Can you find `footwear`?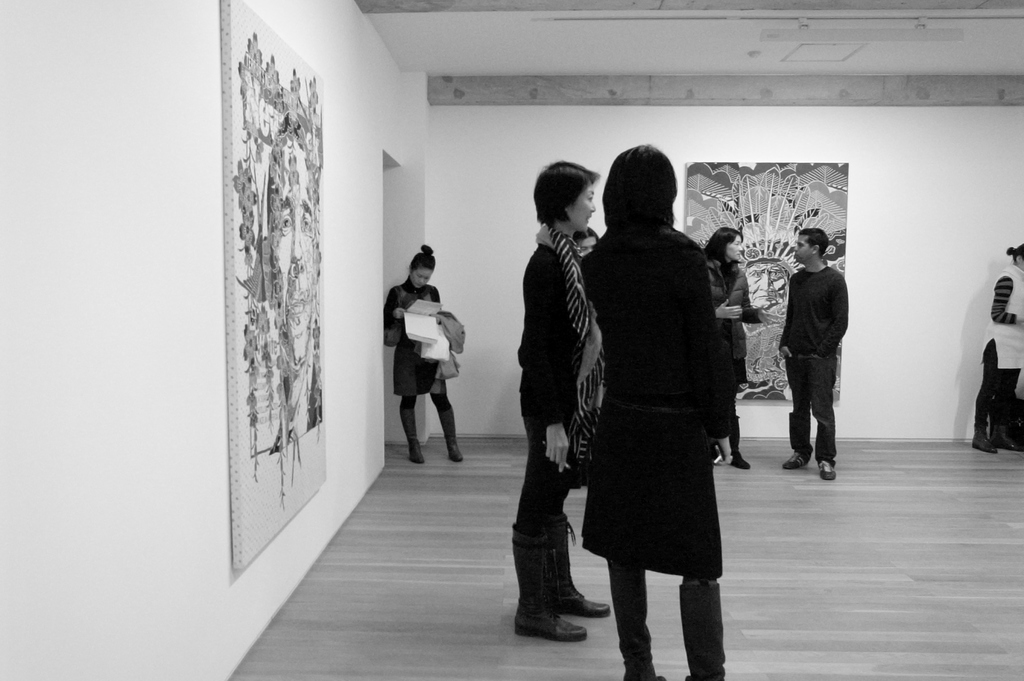
Yes, bounding box: pyautogui.locateOnScreen(971, 423, 998, 453).
